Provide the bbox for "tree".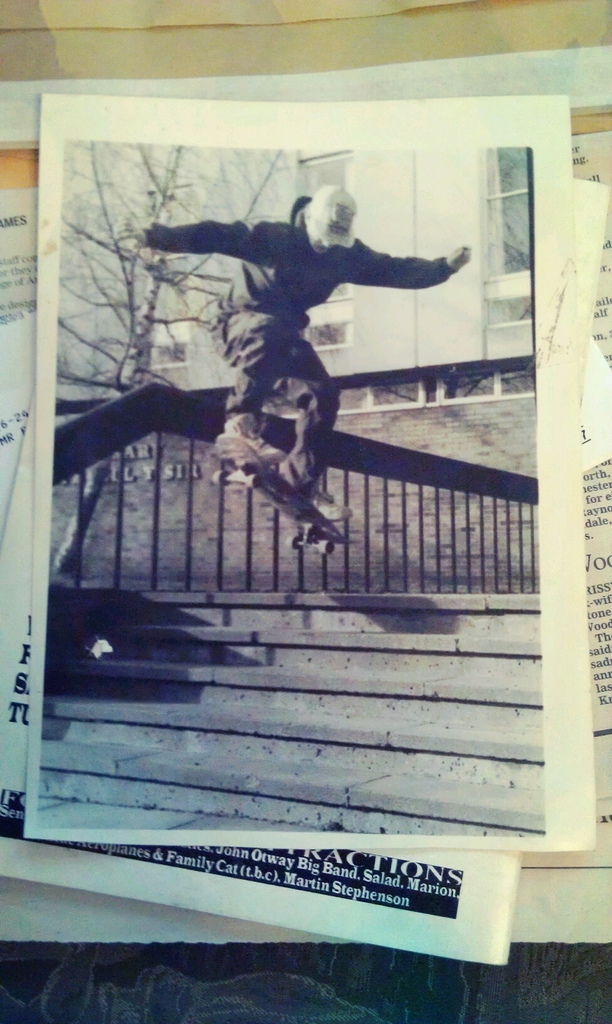
box=[35, 116, 287, 407].
